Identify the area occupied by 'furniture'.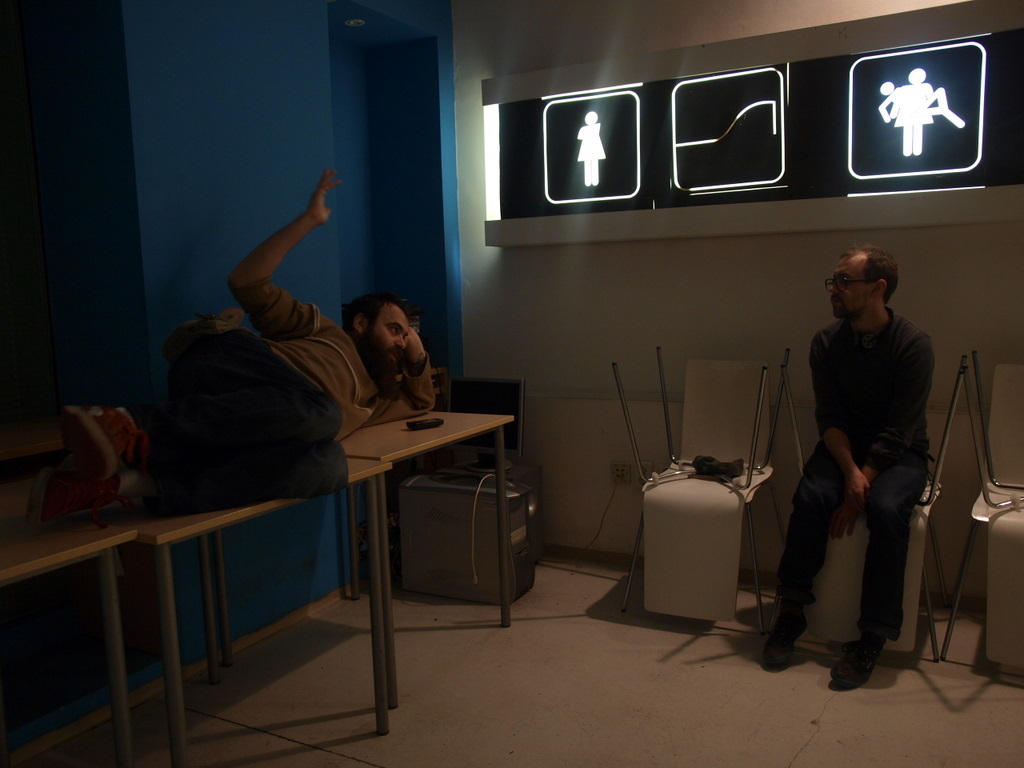
Area: <bbox>227, 407, 514, 707</bbox>.
